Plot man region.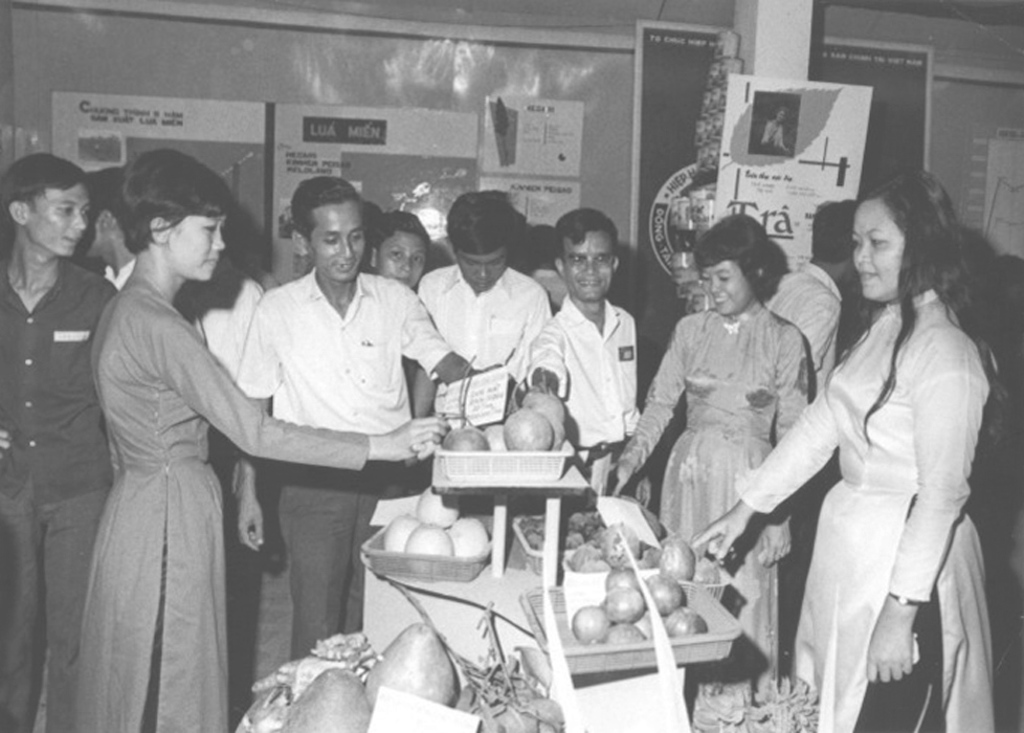
Plotted at 0 151 118 732.
